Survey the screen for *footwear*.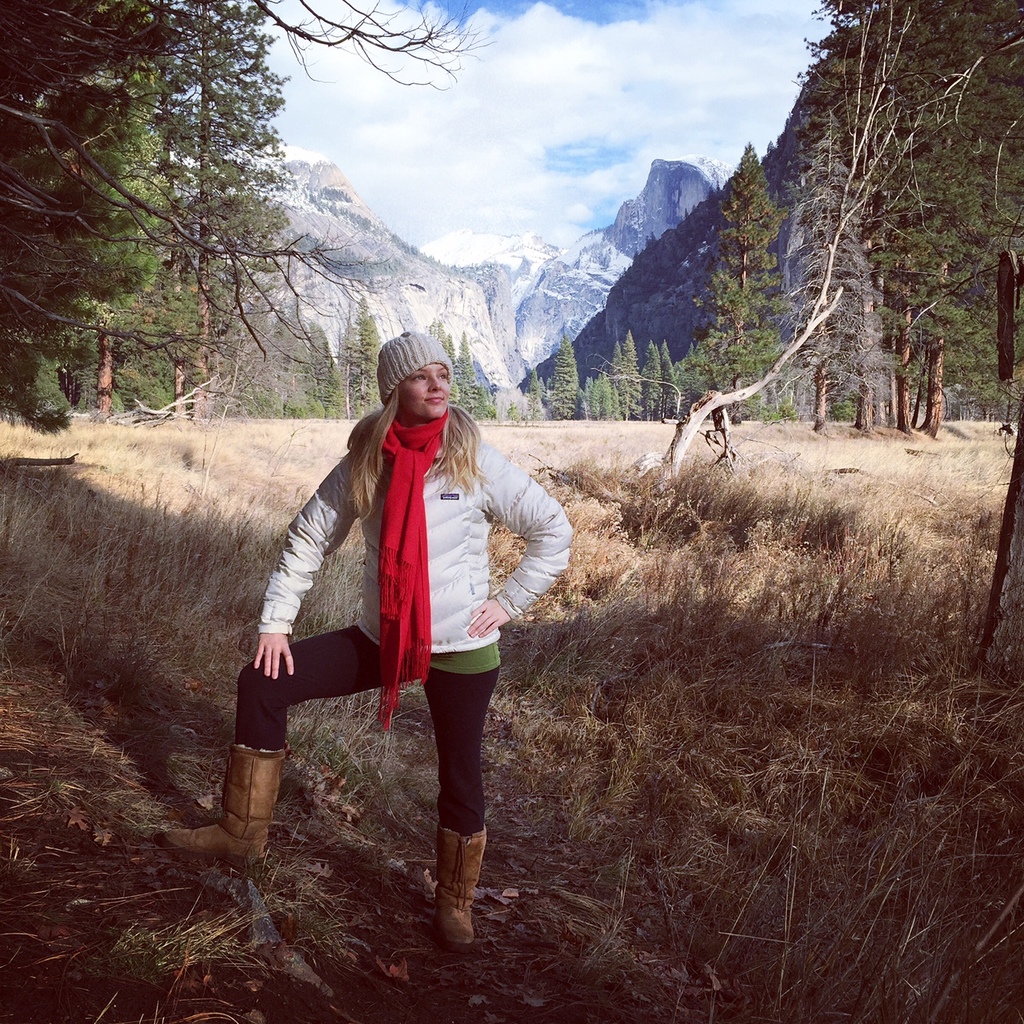
Survey found: 403 789 494 954.
